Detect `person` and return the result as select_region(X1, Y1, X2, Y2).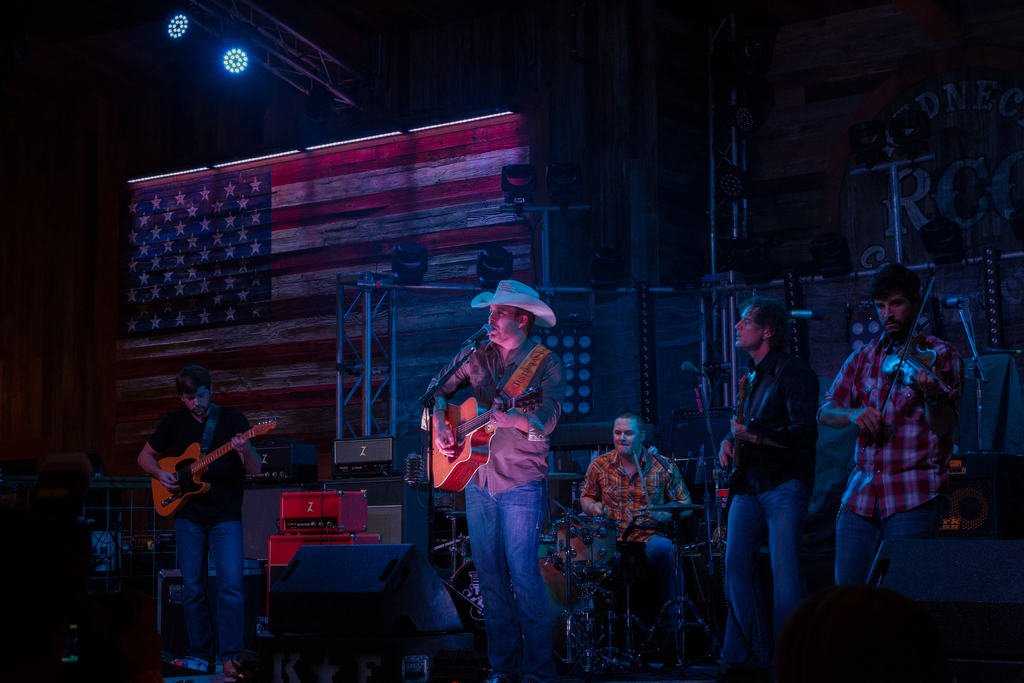
select_region(825, 257, 964, 609).
